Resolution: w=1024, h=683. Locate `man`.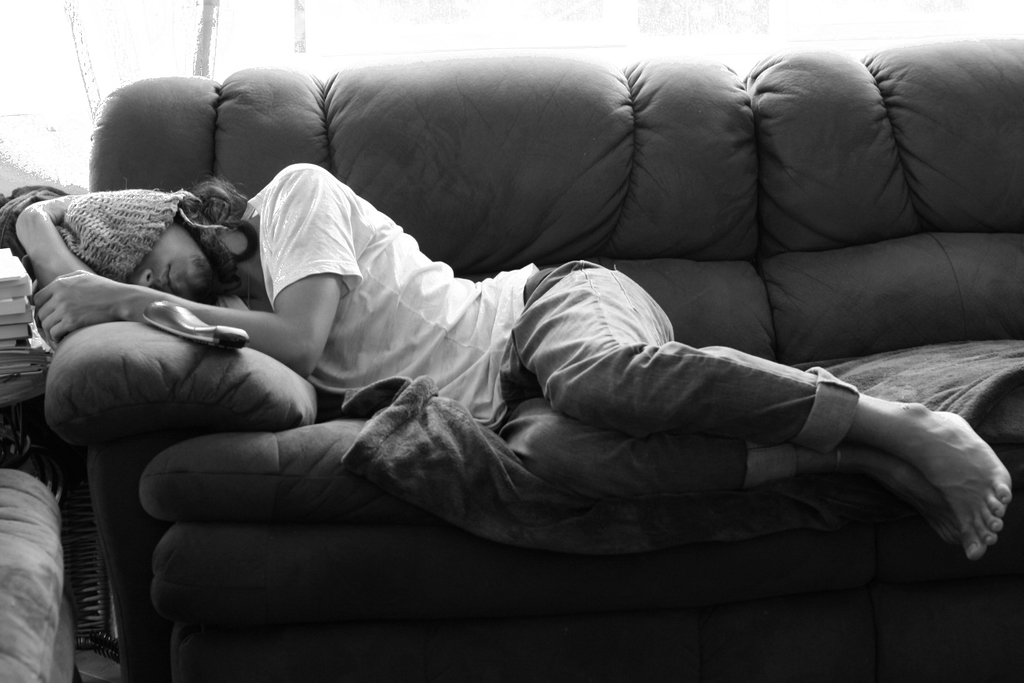
{"x1": 16, "y1": 161, "x2": 1020, "y2": 582}.
